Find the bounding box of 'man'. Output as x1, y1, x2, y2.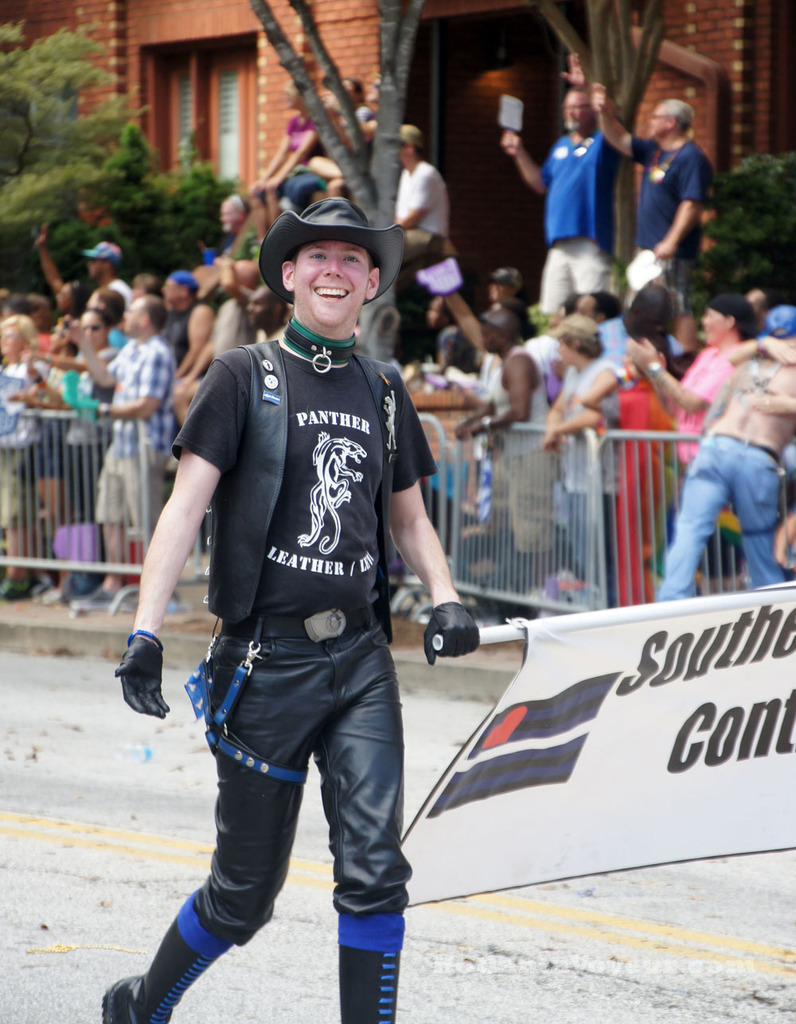
388, 121, 462, 355.
